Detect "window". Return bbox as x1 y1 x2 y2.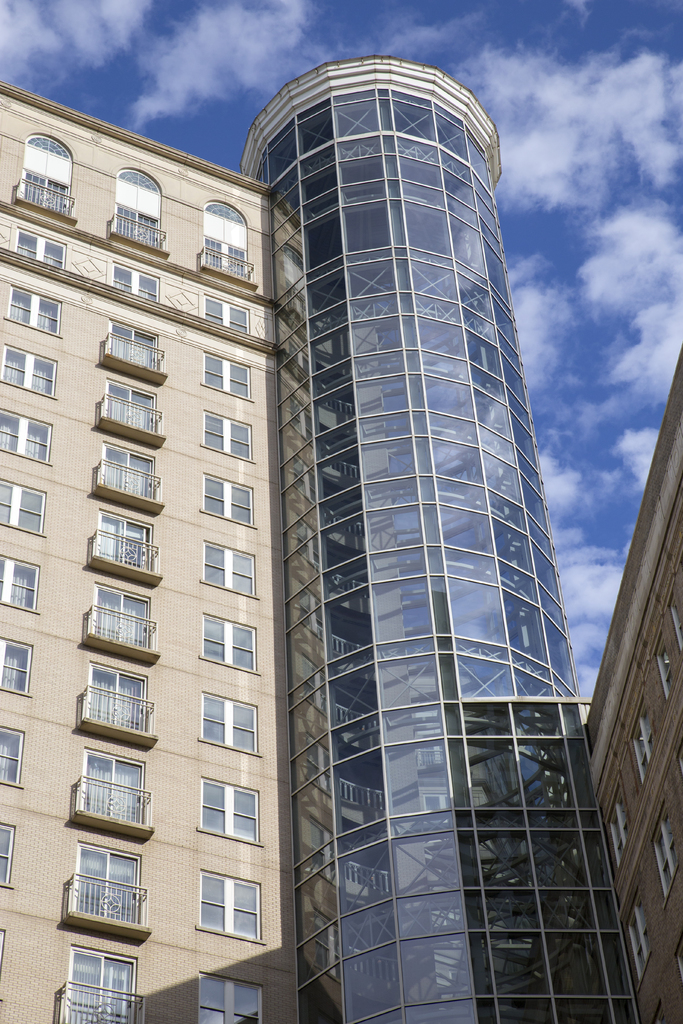
204 298 248 331.
